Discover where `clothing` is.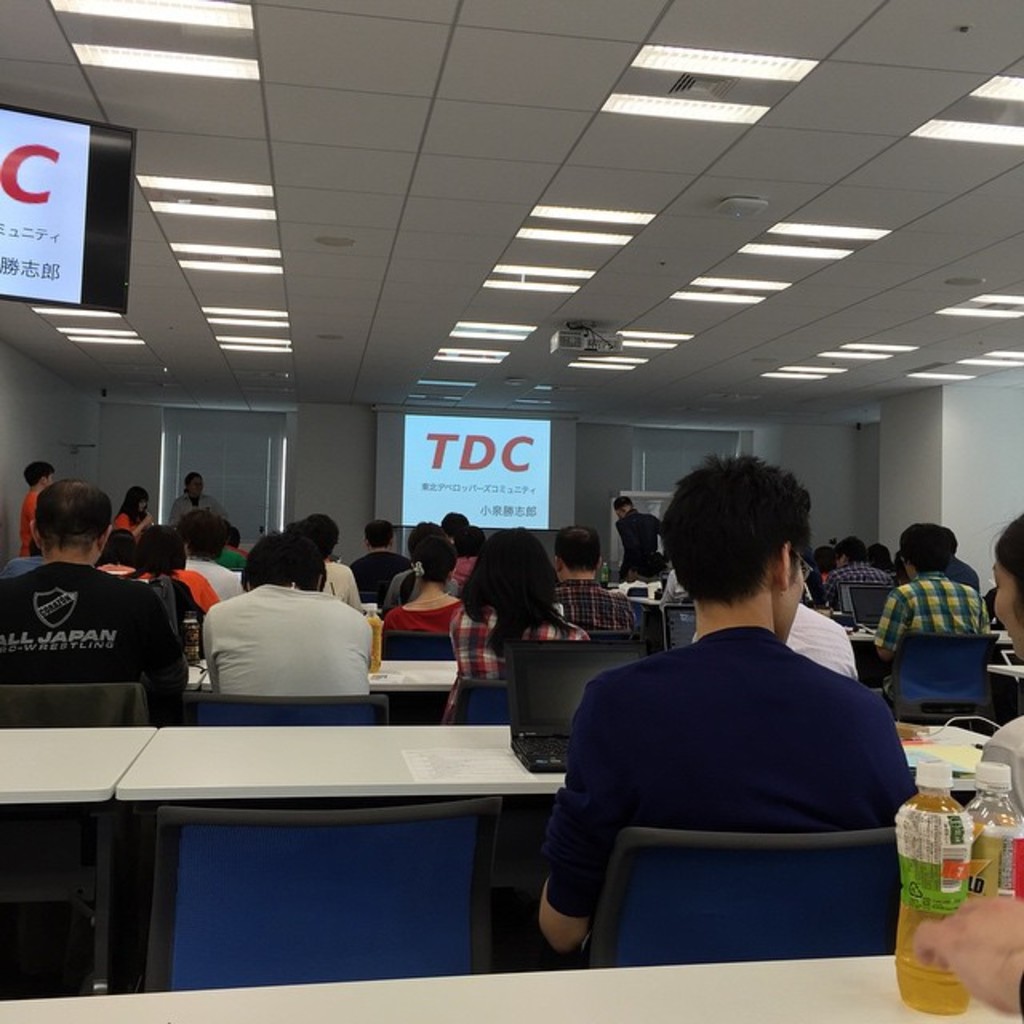
Discovered at l=867, t=570, r=992, b=698.
